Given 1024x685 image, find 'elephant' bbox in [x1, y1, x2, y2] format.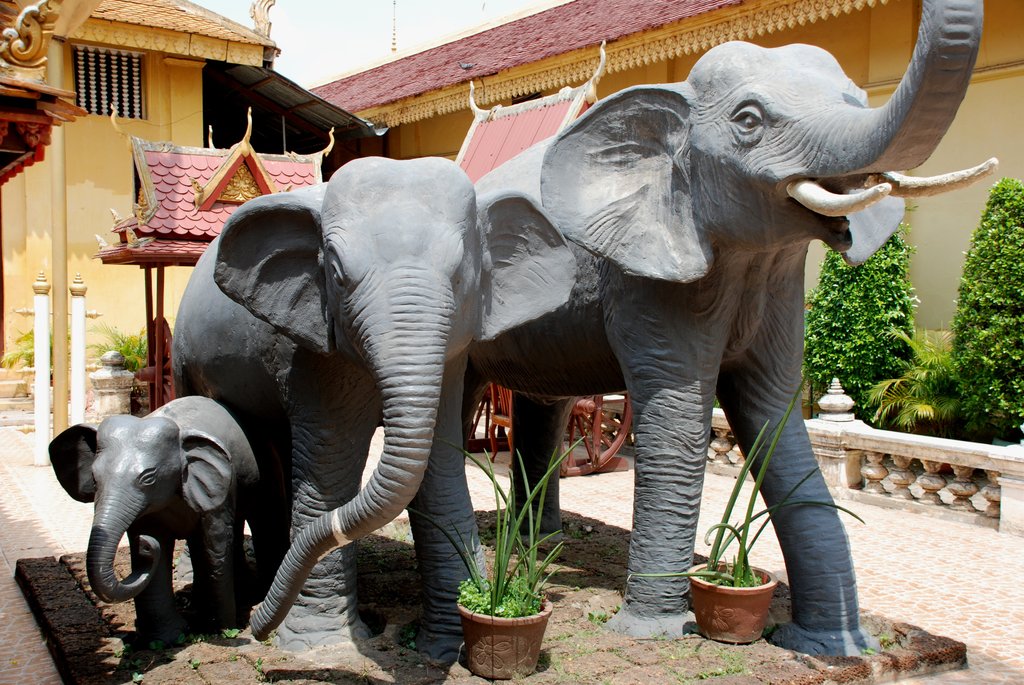
[169, 184, 516, 652].
